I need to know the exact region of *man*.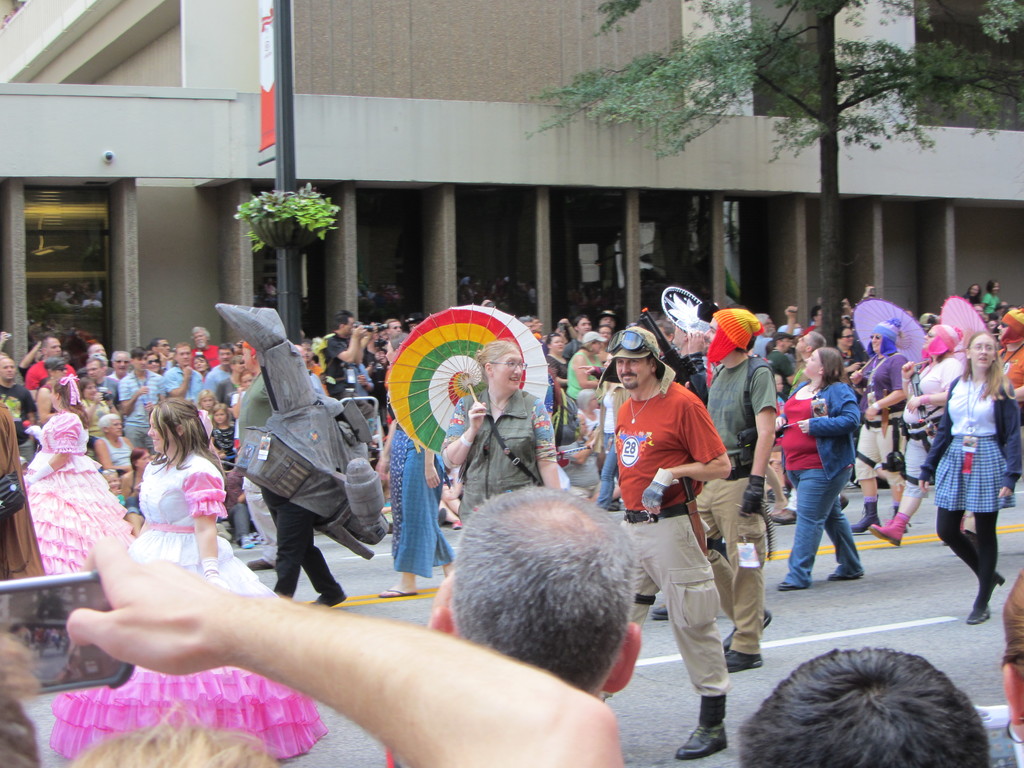
Region: locate(385, 490, 640, 767).
